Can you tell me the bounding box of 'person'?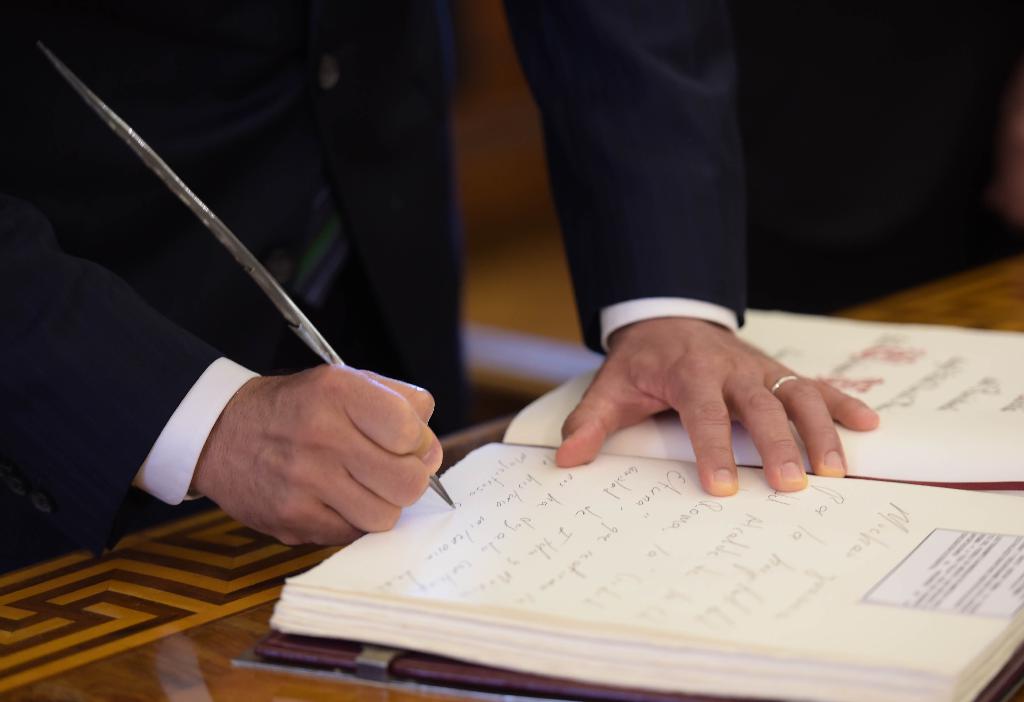
[x1=4, y1=0, x2=888, y2=548].
